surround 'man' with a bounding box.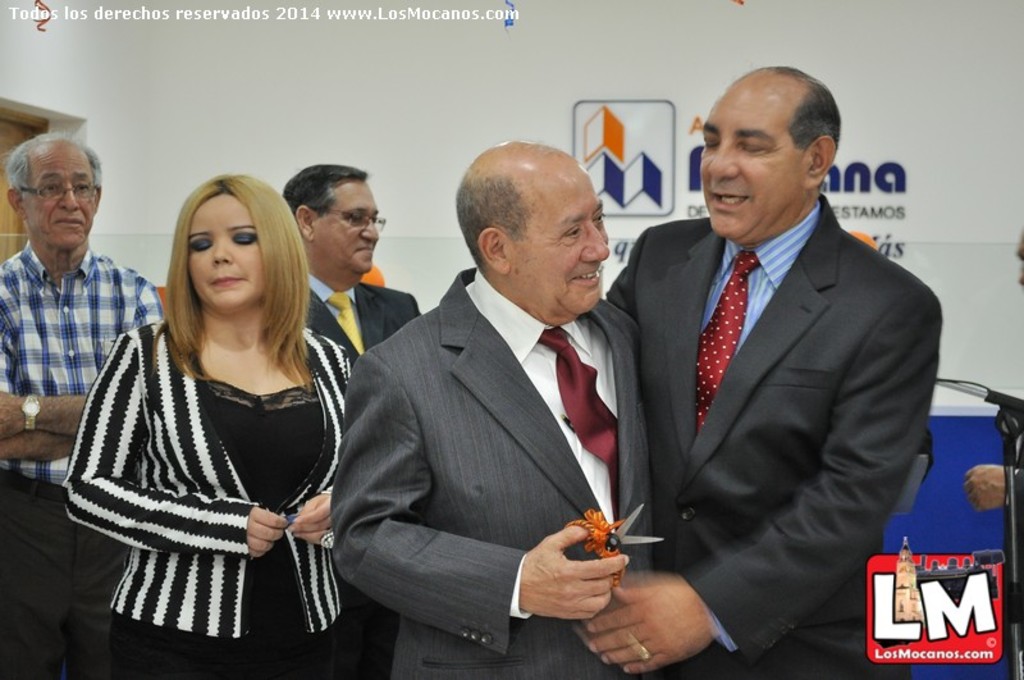
[0, 133, 177, 679].
